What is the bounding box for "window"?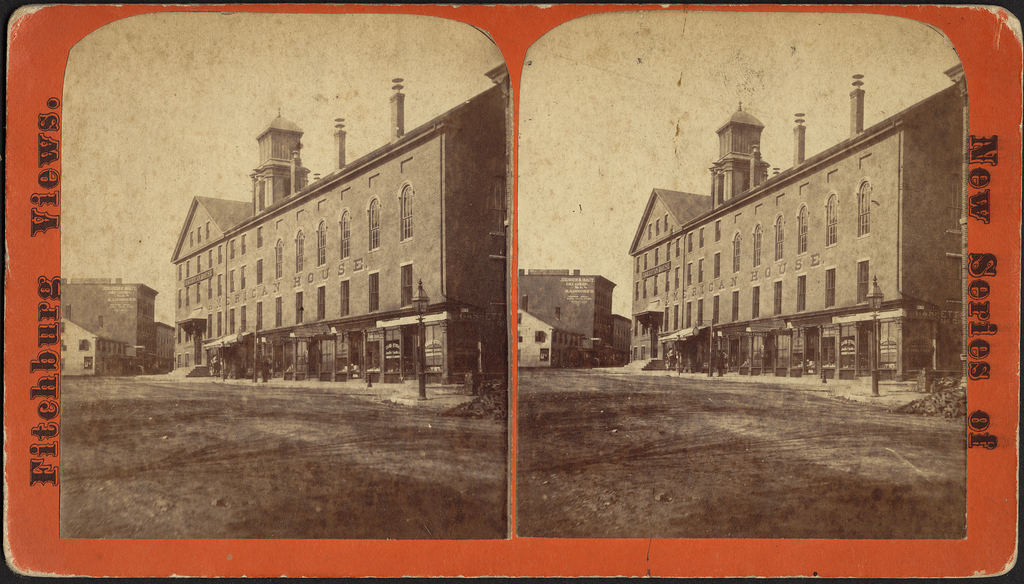
detection(674, 266, 680, 289).
